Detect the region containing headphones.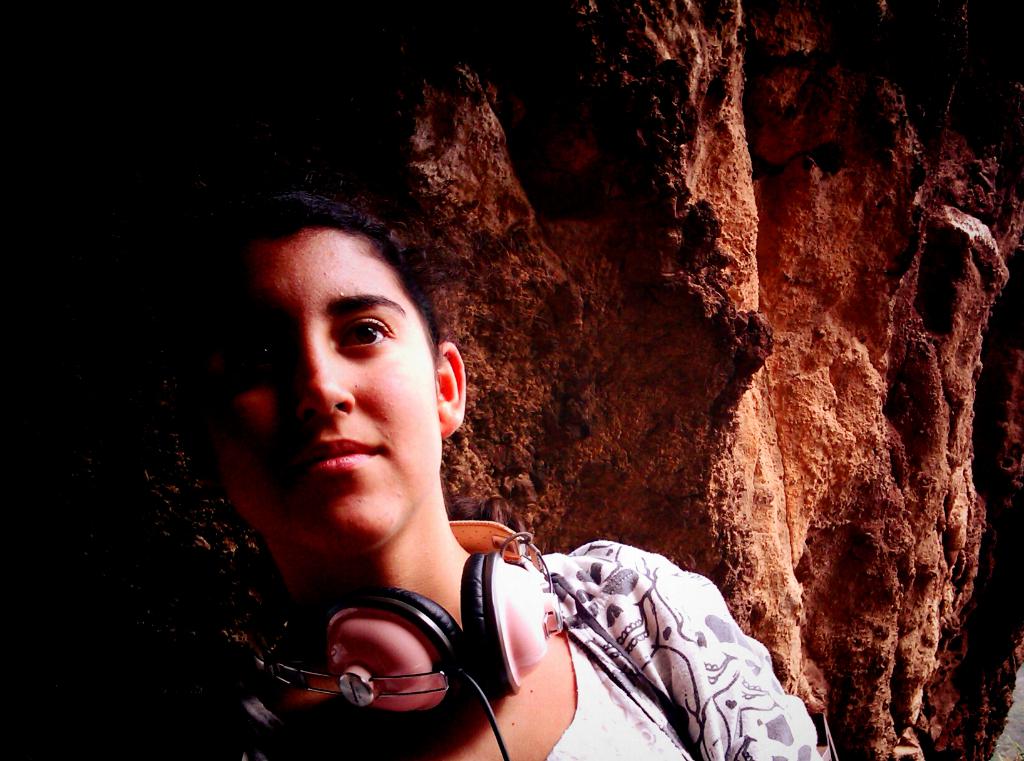
[left=246, top=511, right=640, bottom=693].
